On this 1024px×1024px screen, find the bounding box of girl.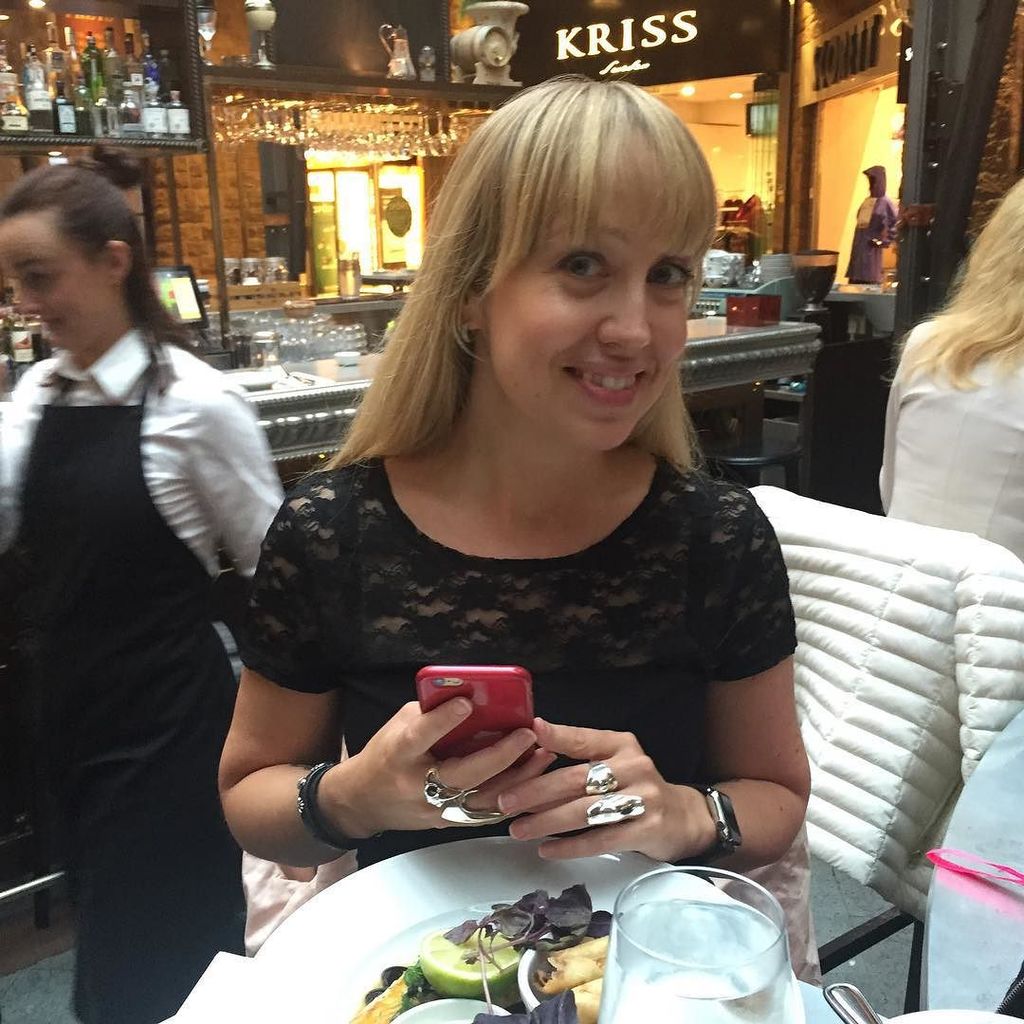
Bounding box: crop(0, 142, 284, 1023).
